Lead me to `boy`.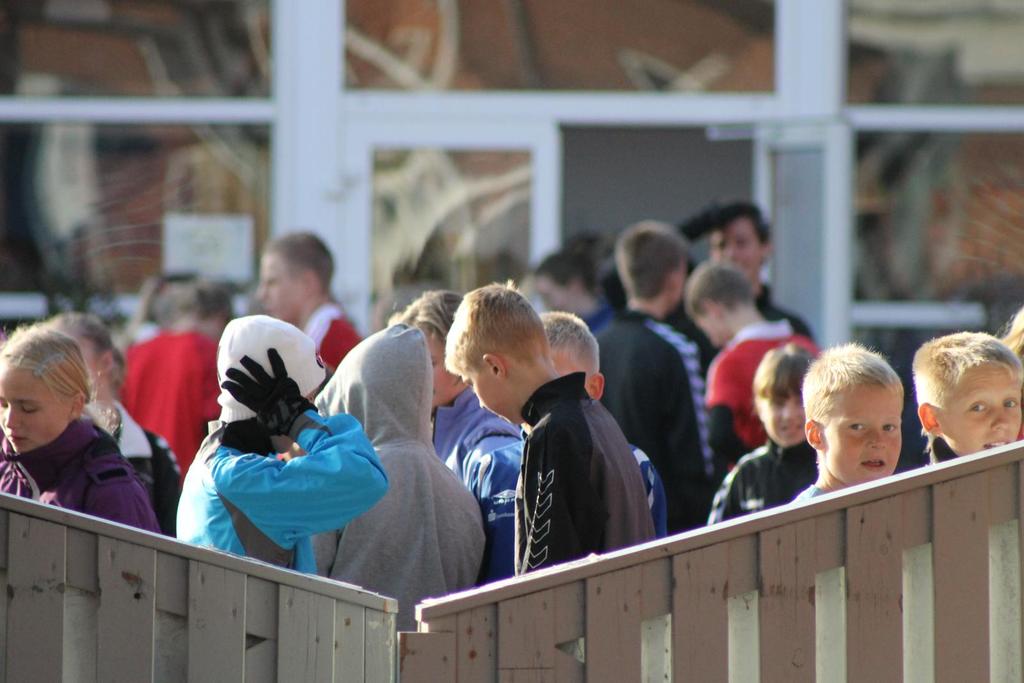
Lead to {"left": 801, "top": 337, "right": 912, "bottom": 506}.
